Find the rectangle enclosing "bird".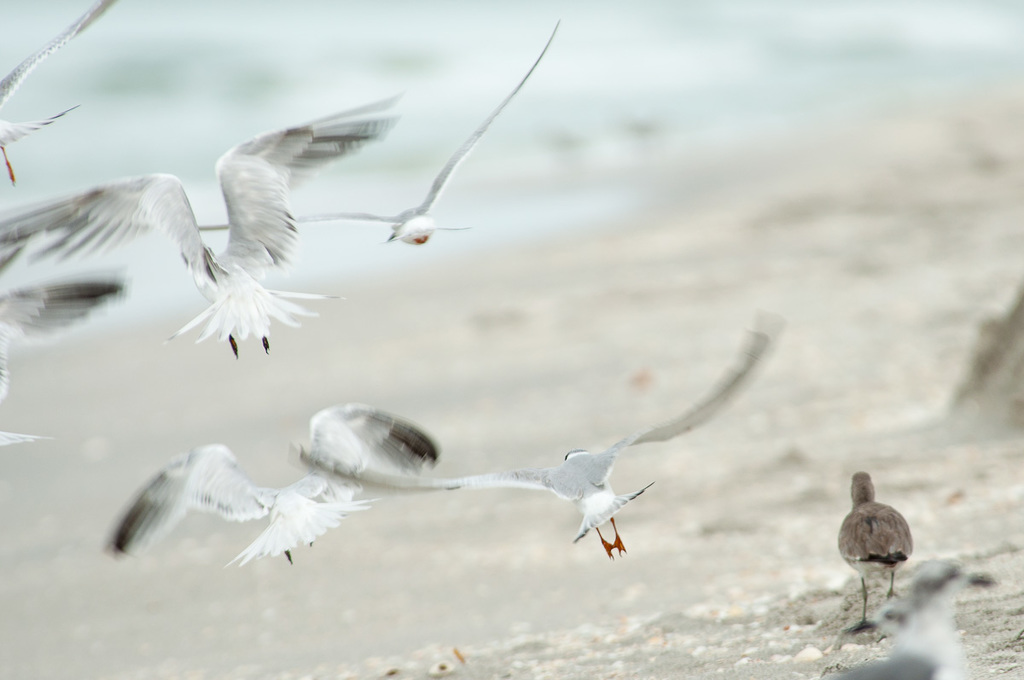
region(838, 556, 998, 679).
